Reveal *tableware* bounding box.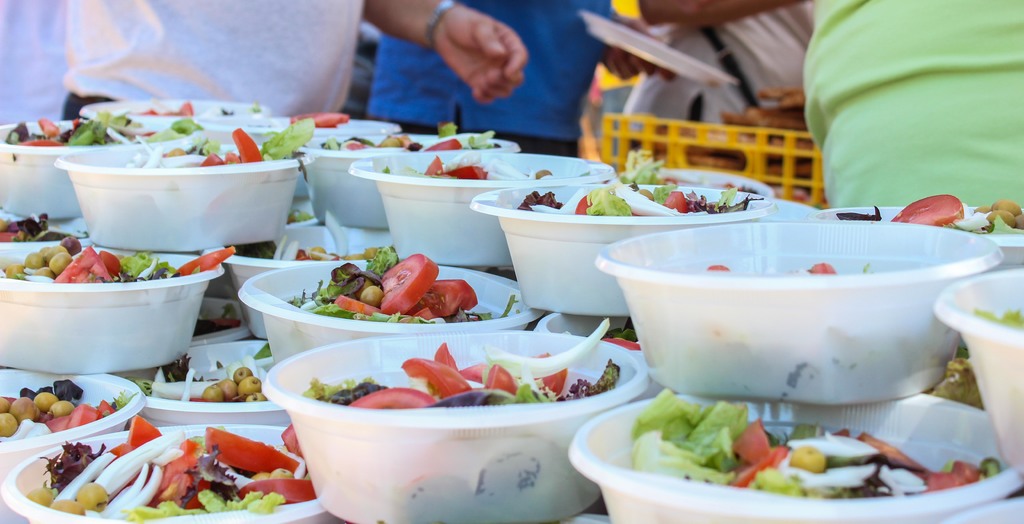
Revealed: (x1=623, y1=170, x2=774, y2=196).
